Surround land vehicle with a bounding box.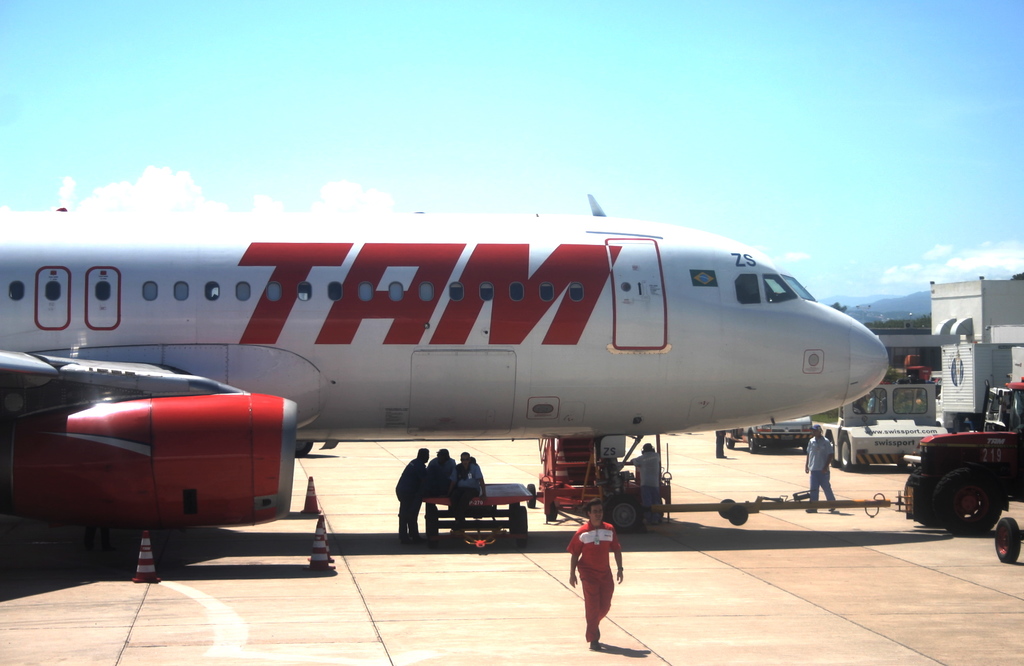
(left=721, top=415, right=812, bottom=457).
